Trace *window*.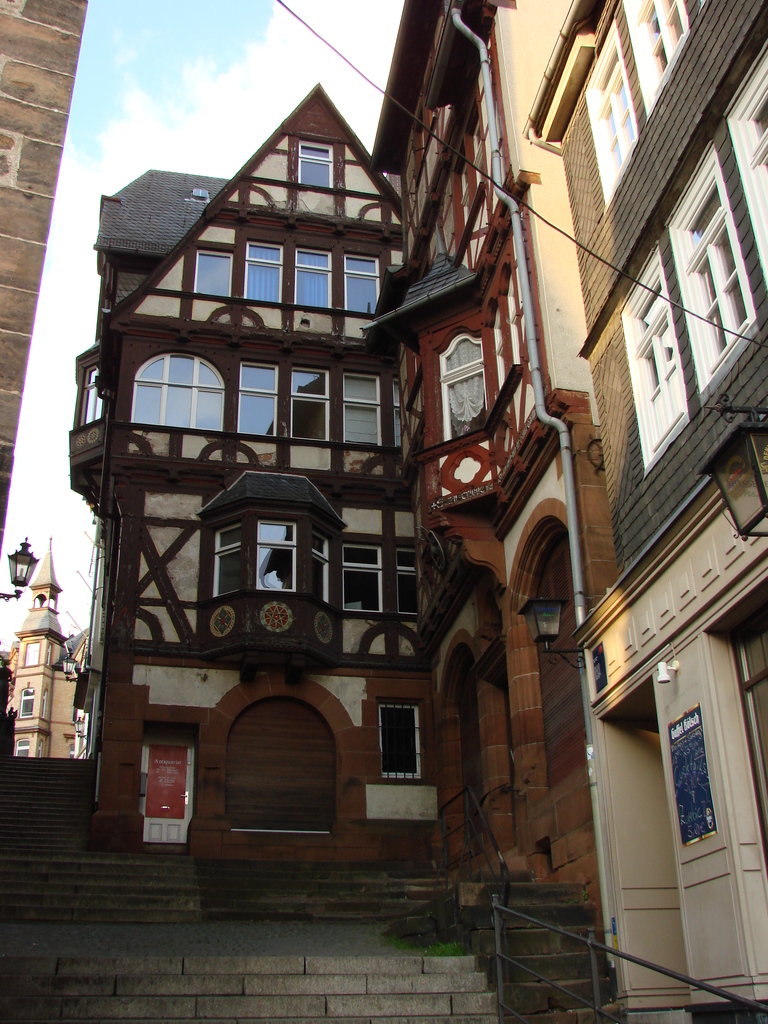
Traced to box=[340, 547, 382, 618].
